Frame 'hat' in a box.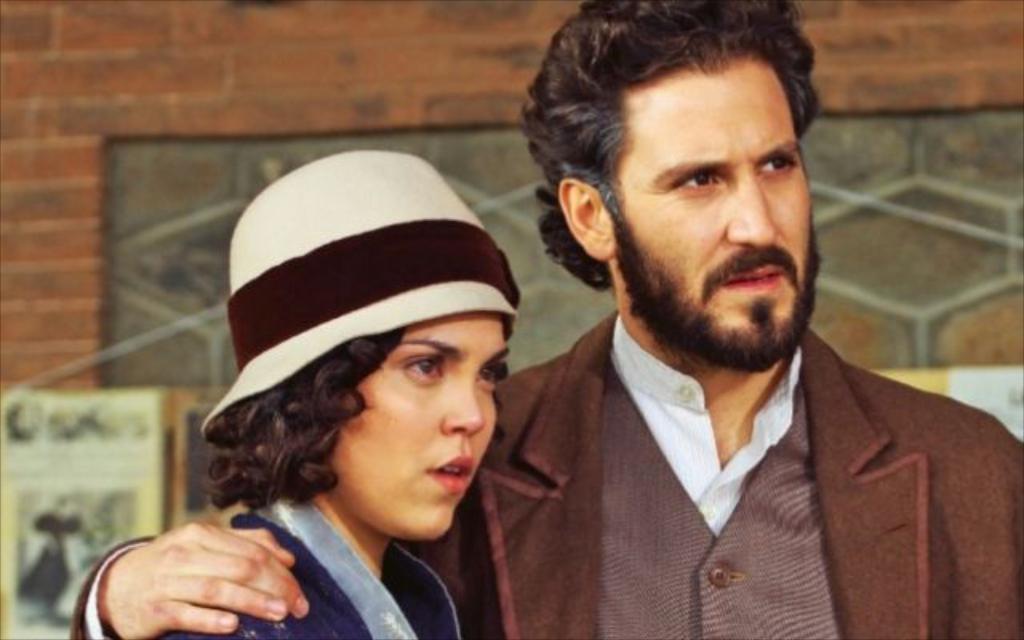
<region>198, 149, 523, 429</region>.
